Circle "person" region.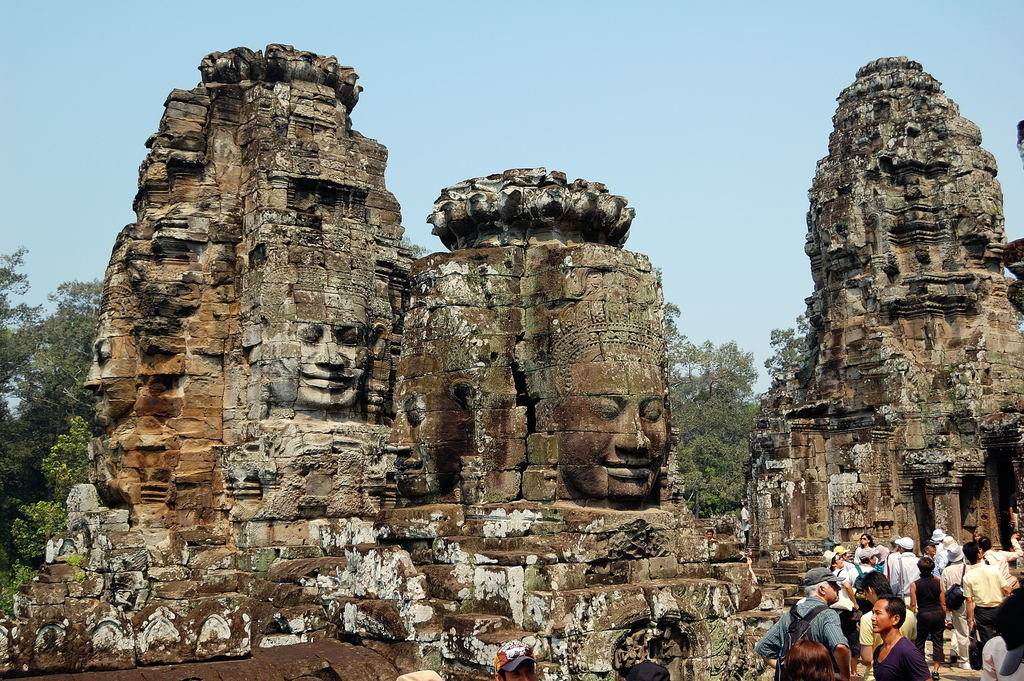
Region: l=492, t=639, r=534, b=680.
